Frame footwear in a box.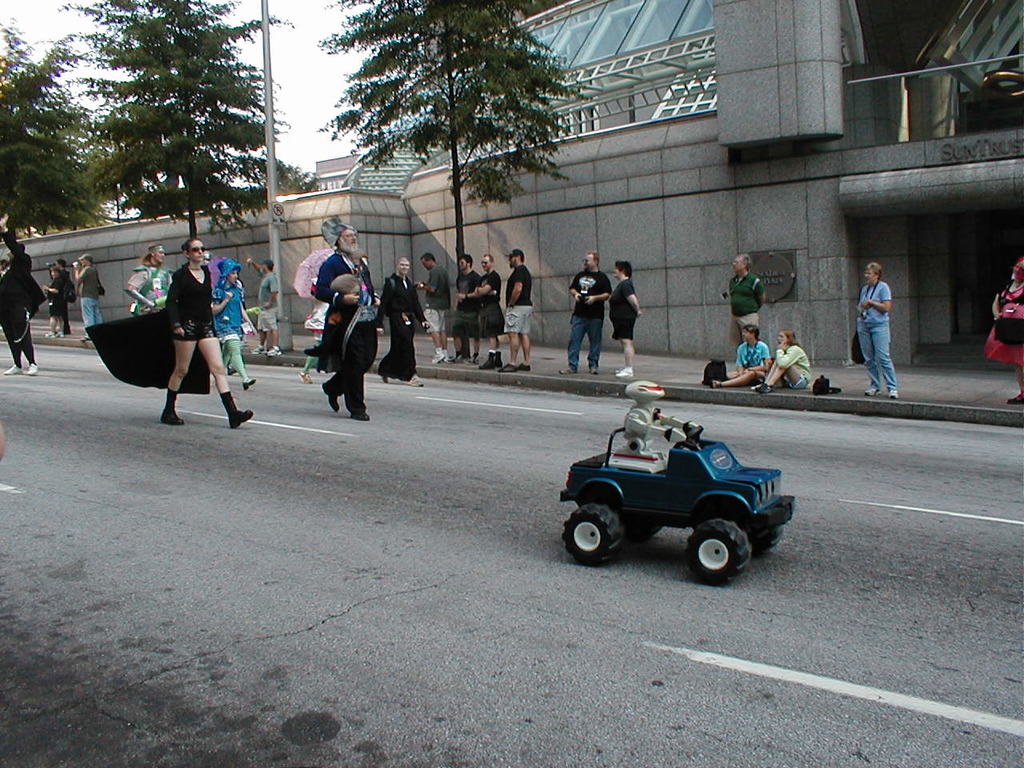
(1, 362, 22, 378).
